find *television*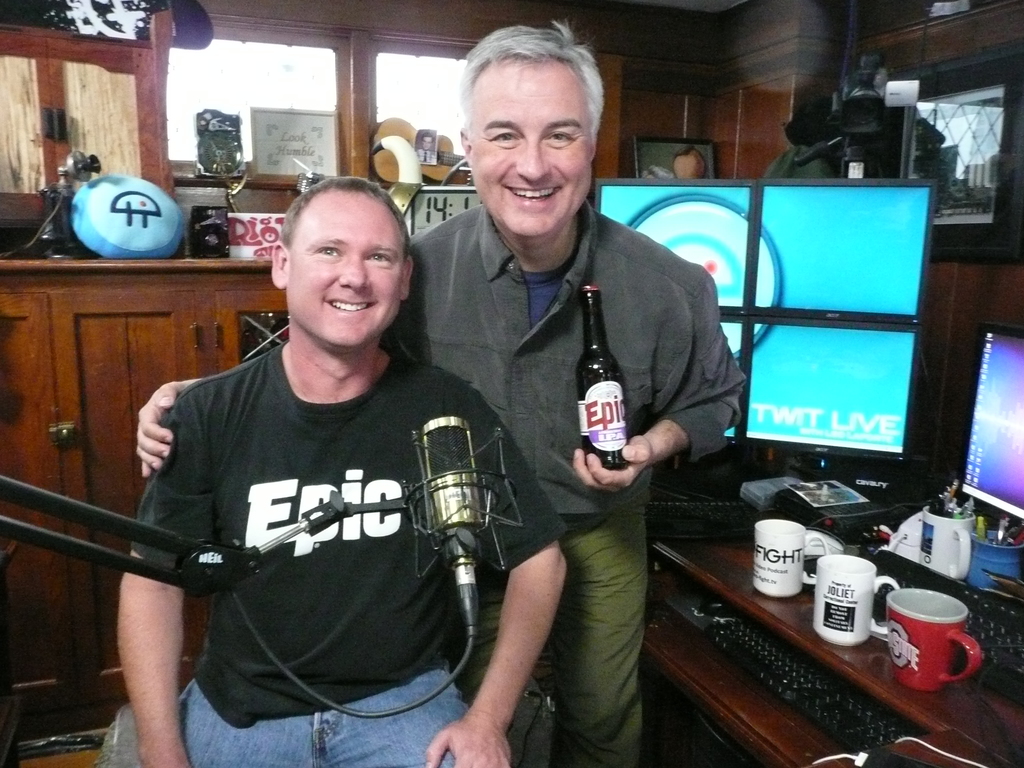
(x1=595, y1=178, x2=936, y2=501)
